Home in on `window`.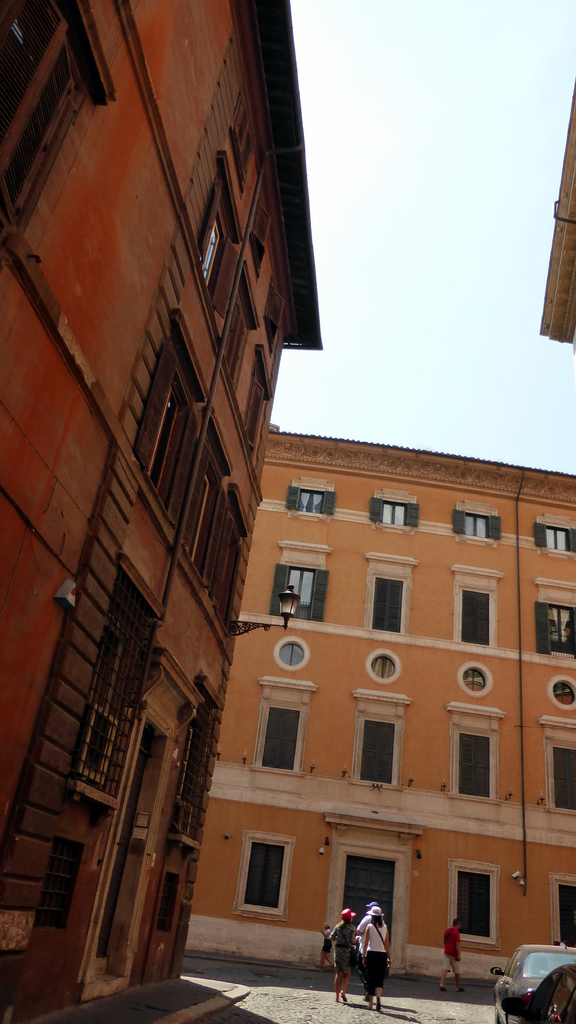
Homed in at {"left": 459, "top": 519, "right": 497, "bottom": 543}.
